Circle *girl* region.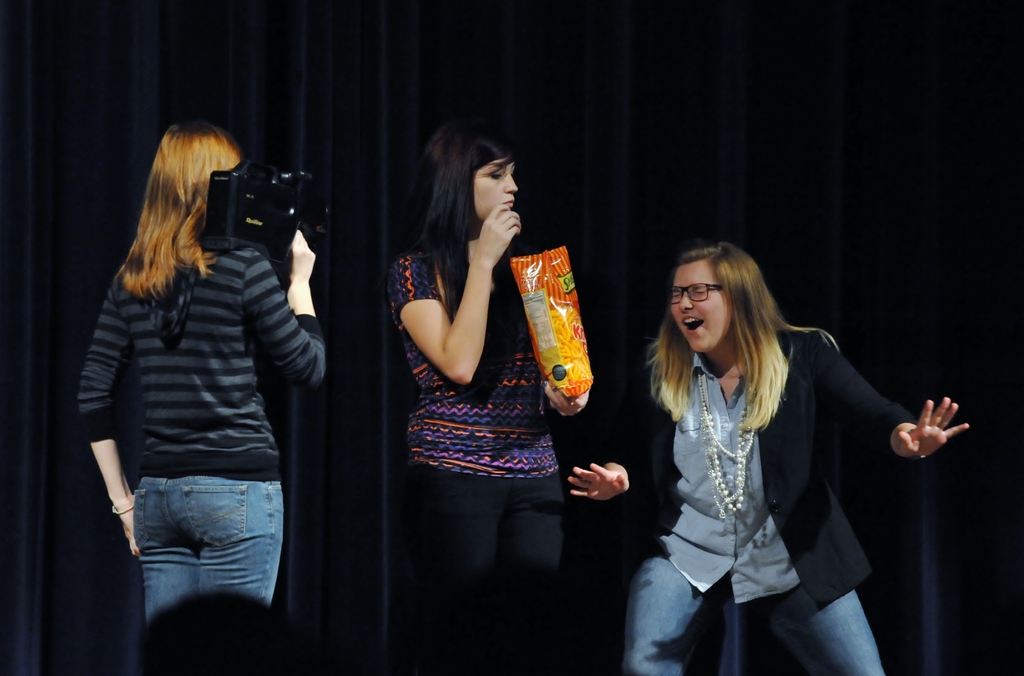
Region: {"x1": 566, "y1": 242, "x2": 967, "y2": 675}.
